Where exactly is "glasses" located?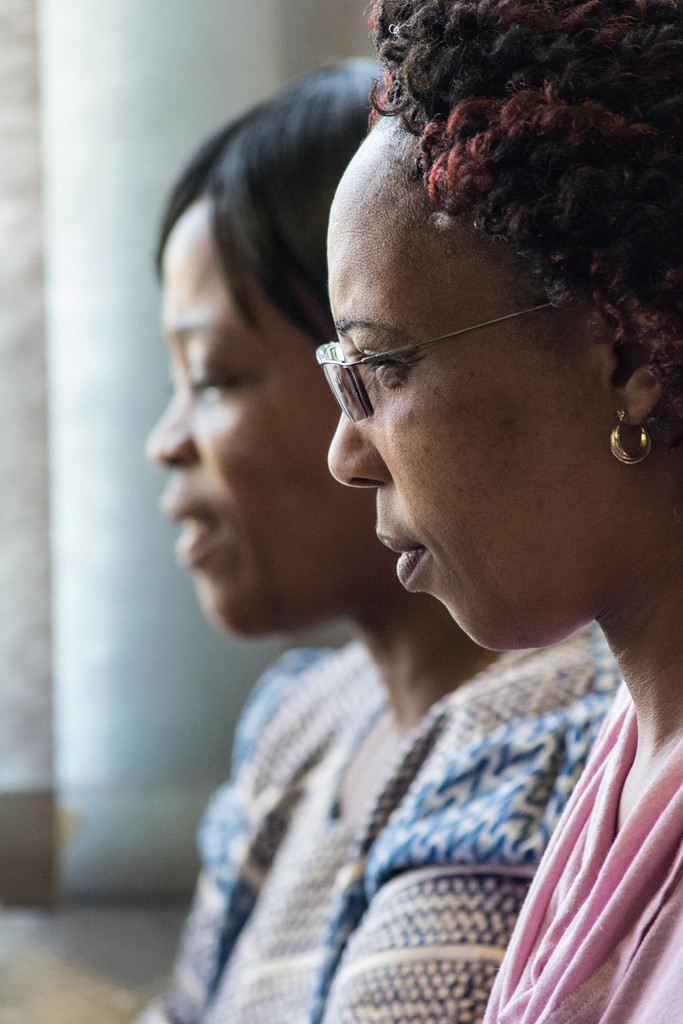
Its bounding box is detection(313, 298, 566, 422).
